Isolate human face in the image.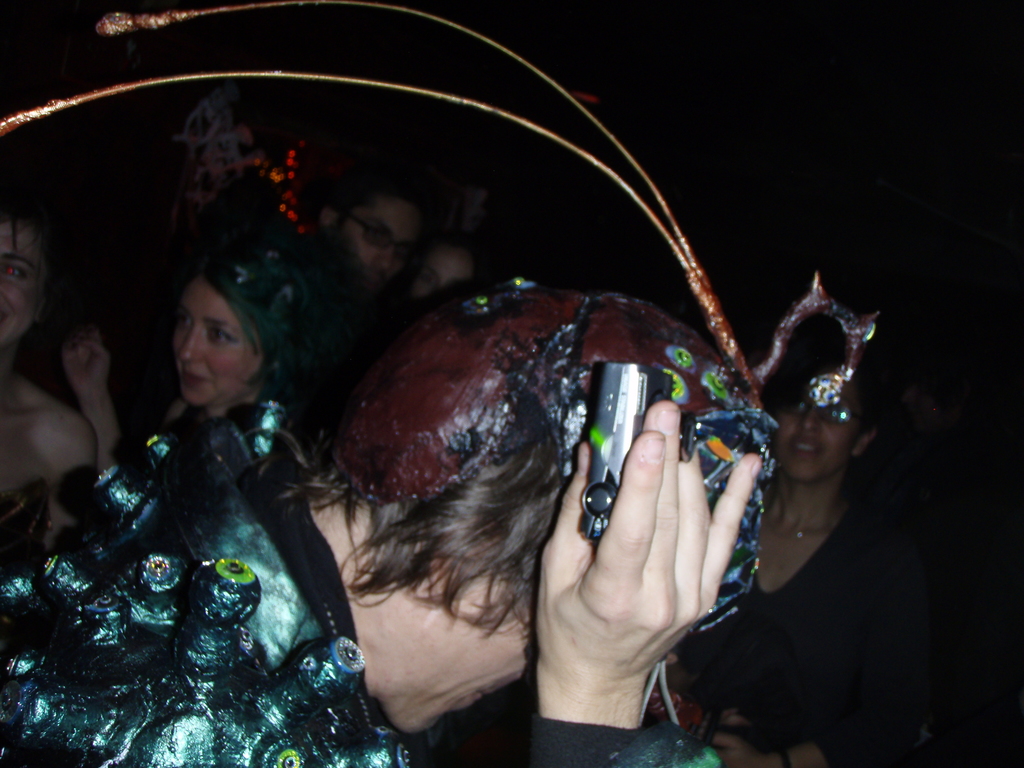
Isolated region: [410,247,469,288].
